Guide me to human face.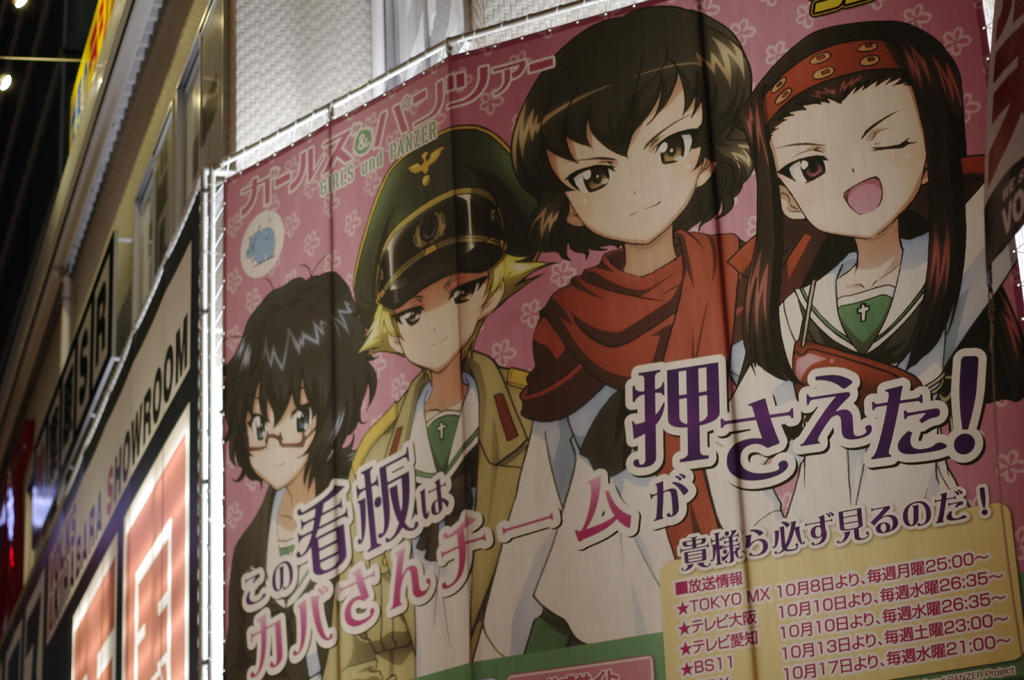
Guidance: (x1=769, y1=100, x2=931, y2=243).
